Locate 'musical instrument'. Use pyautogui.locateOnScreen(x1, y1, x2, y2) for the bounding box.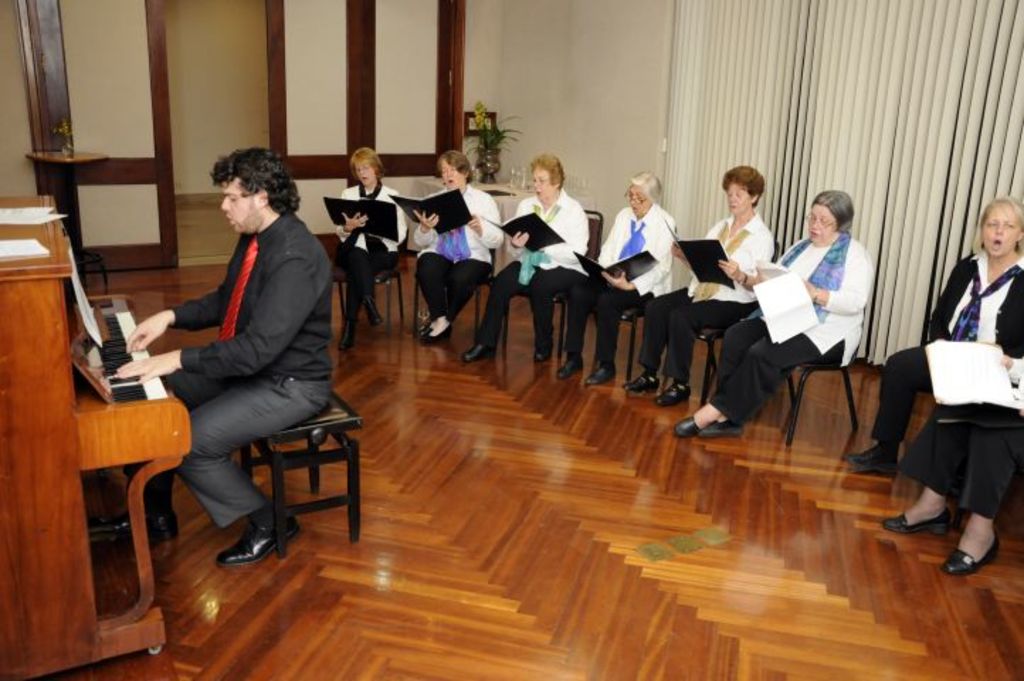
pyautogui.locateOnScreen(0, 186, 193, 680).
